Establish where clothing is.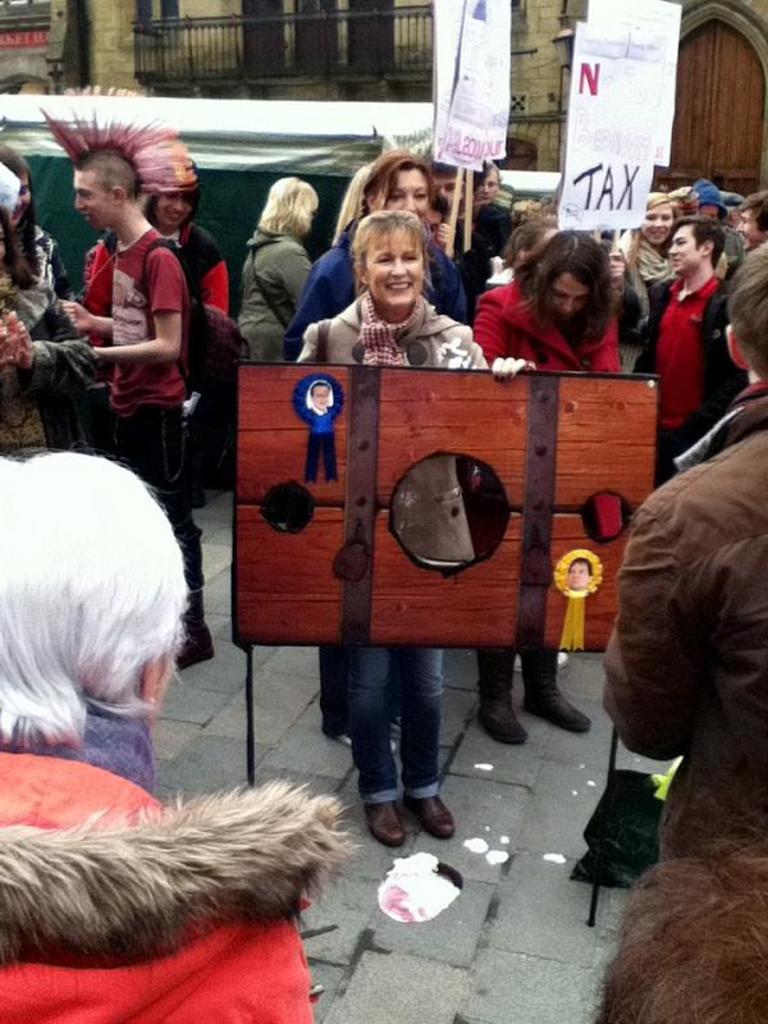
Established at 293, 294, 486, 797.
